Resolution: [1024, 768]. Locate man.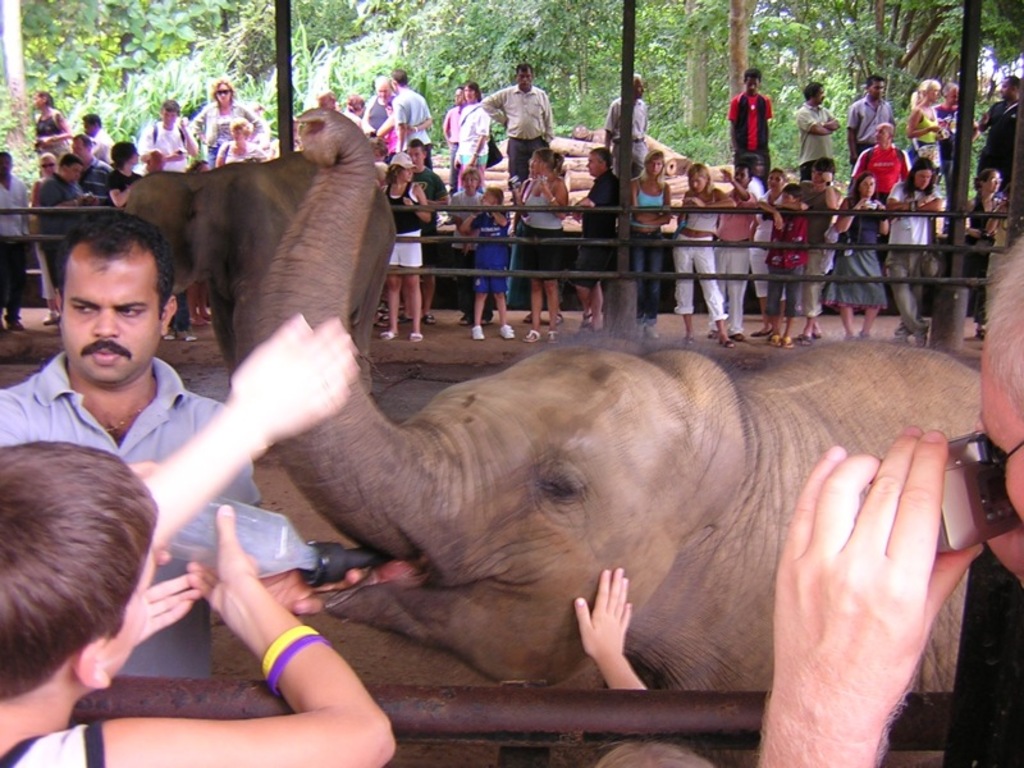
<box>746,227,1023,767</box>.
